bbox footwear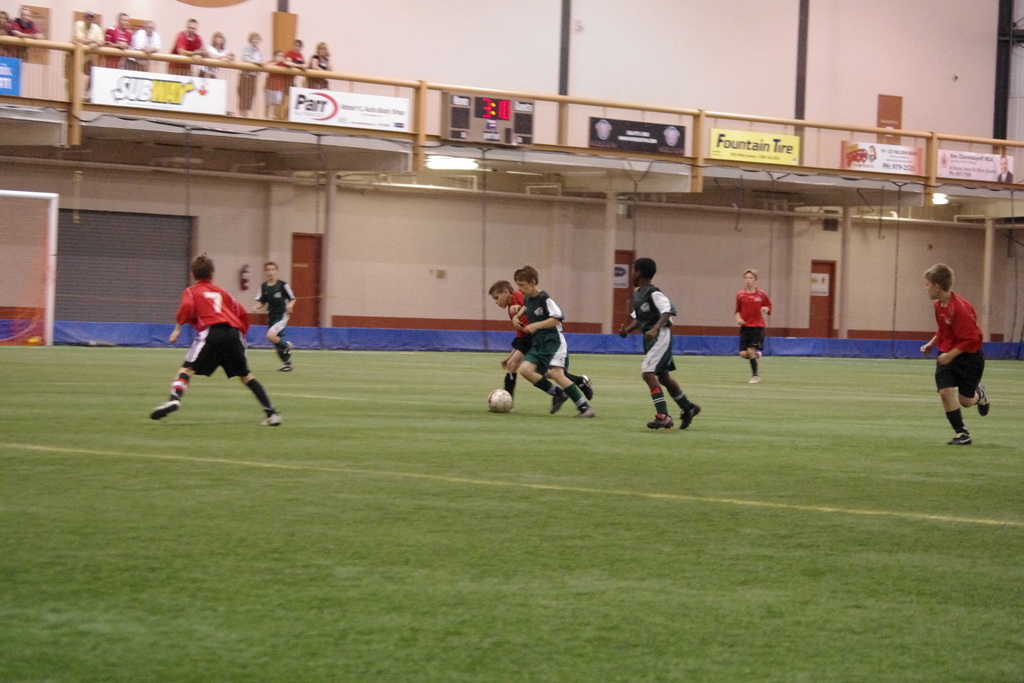
278:364:294:372
